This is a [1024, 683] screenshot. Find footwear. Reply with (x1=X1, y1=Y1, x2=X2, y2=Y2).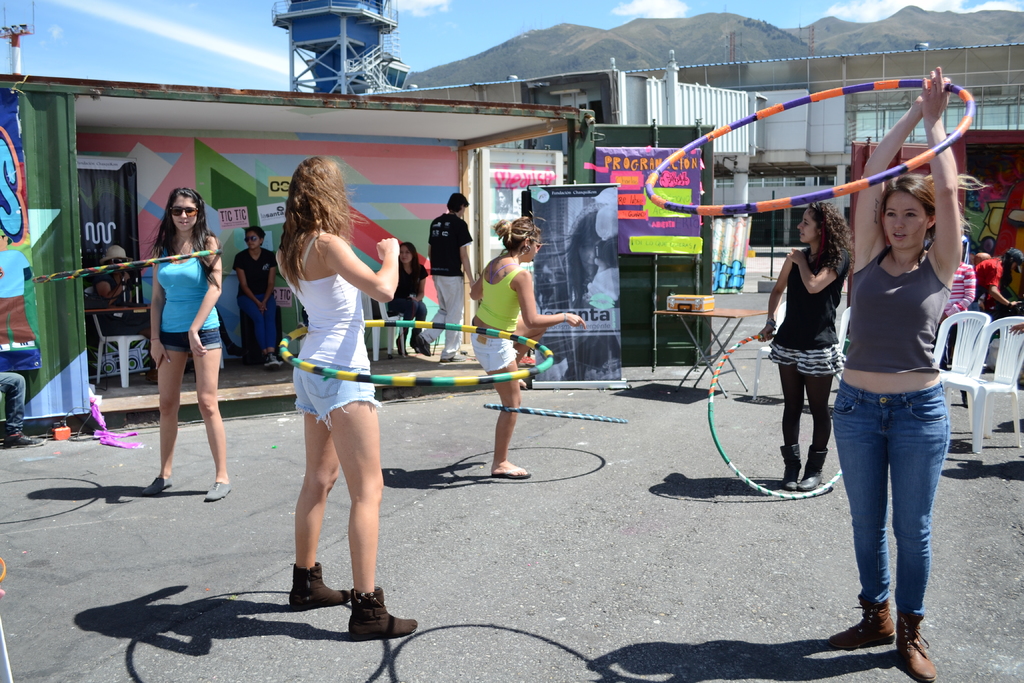
(x1=142, y1=477, x2=172, y2=498).
